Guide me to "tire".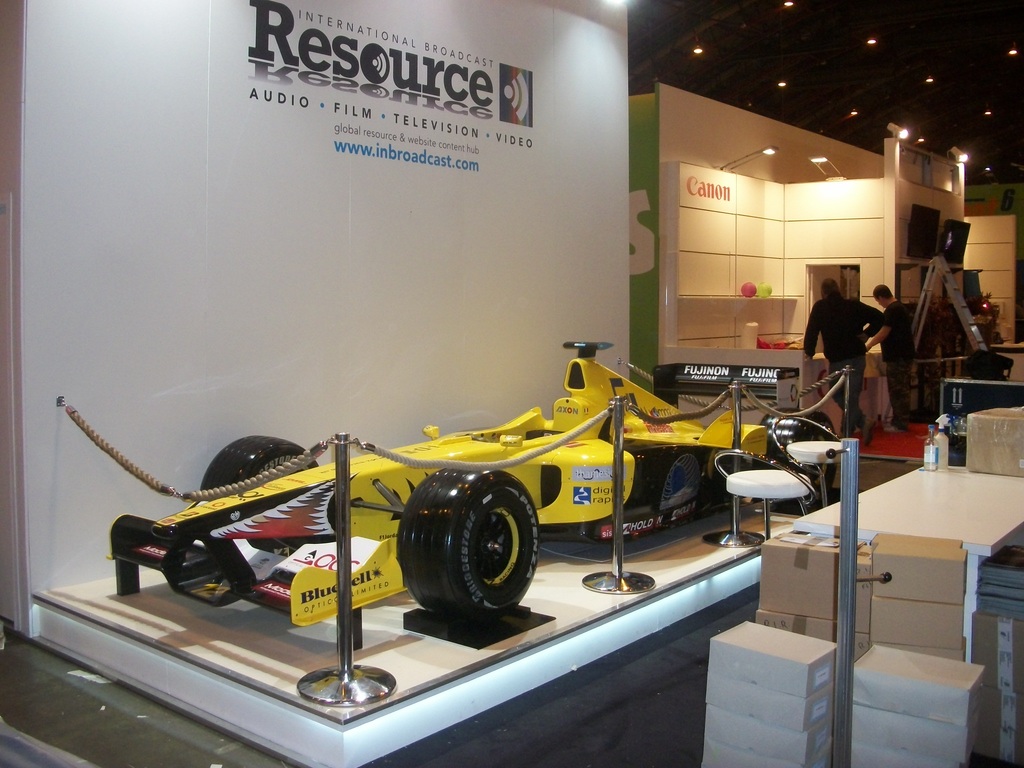
Guidance: box=[395, 461, 536, 613].
